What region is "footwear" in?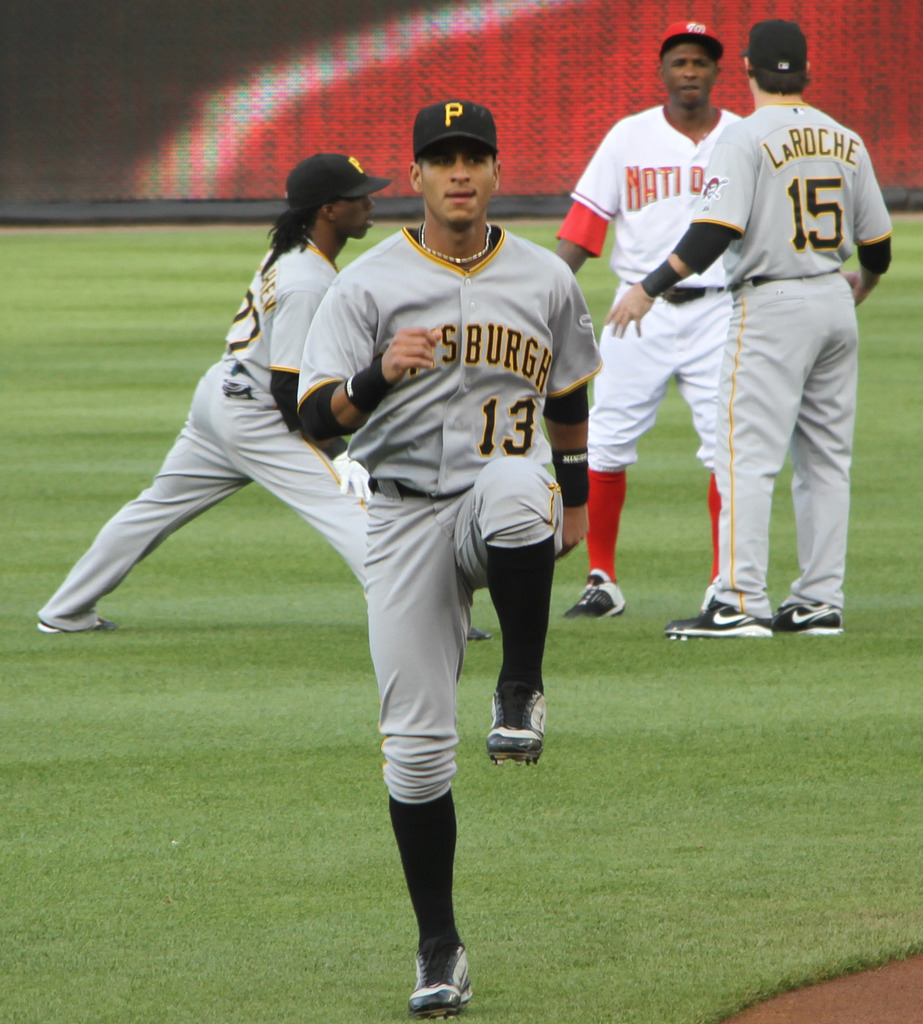
776:596:846:636.
